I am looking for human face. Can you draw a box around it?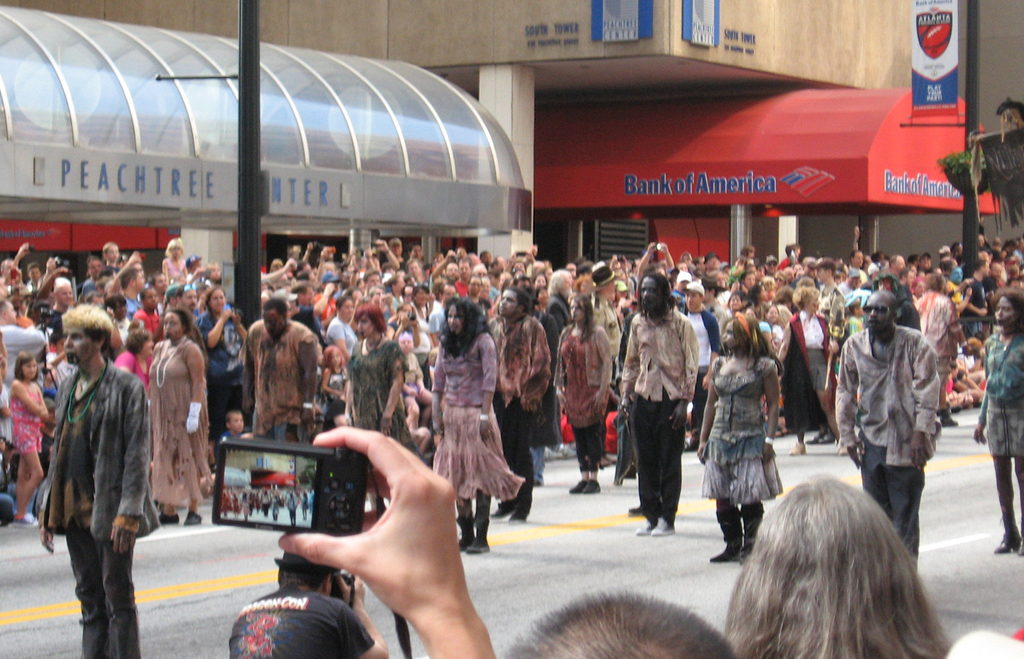
Sure, the bounding box is x1=173 y1=245 x2=179 y2=256.
